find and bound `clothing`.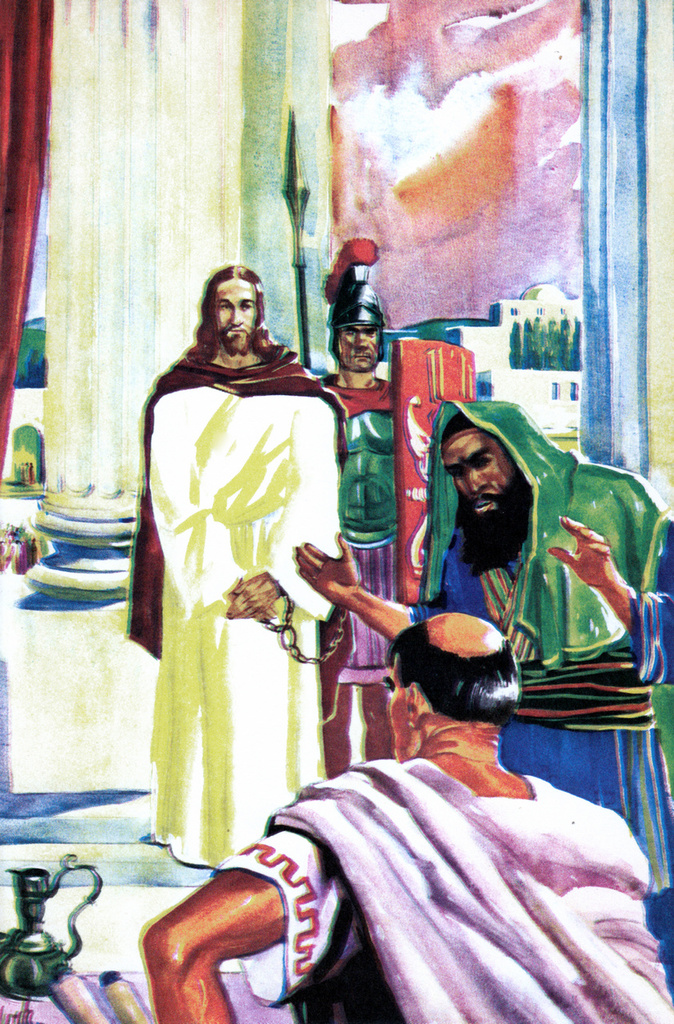
Bound: select_region(409, 404, 673, 985).
